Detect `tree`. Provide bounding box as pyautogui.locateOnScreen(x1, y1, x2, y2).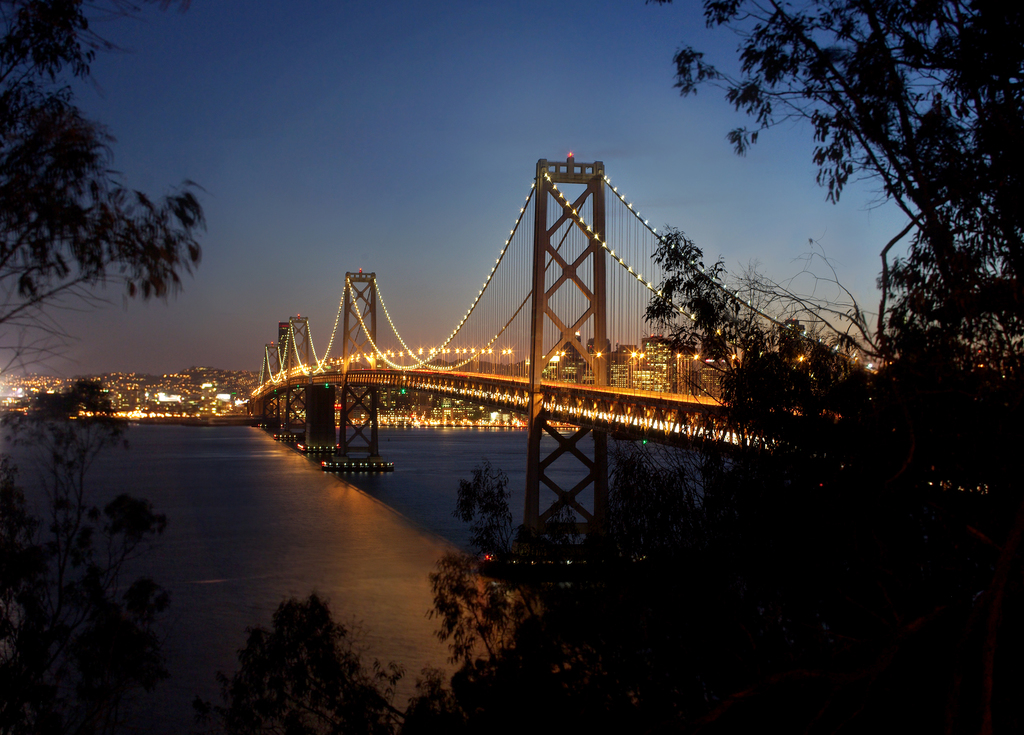
pyautogui.locateOnScreen(0, 441, 163, 688).
